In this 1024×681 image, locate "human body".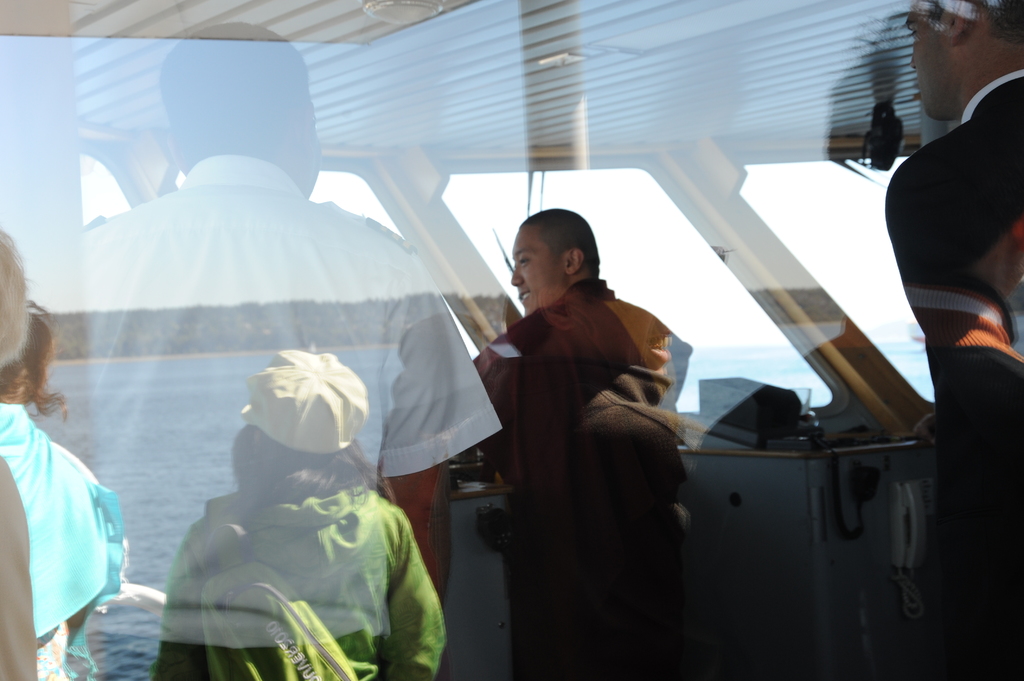
Bounding box: bbox=[881, 0, 1015, 442].
